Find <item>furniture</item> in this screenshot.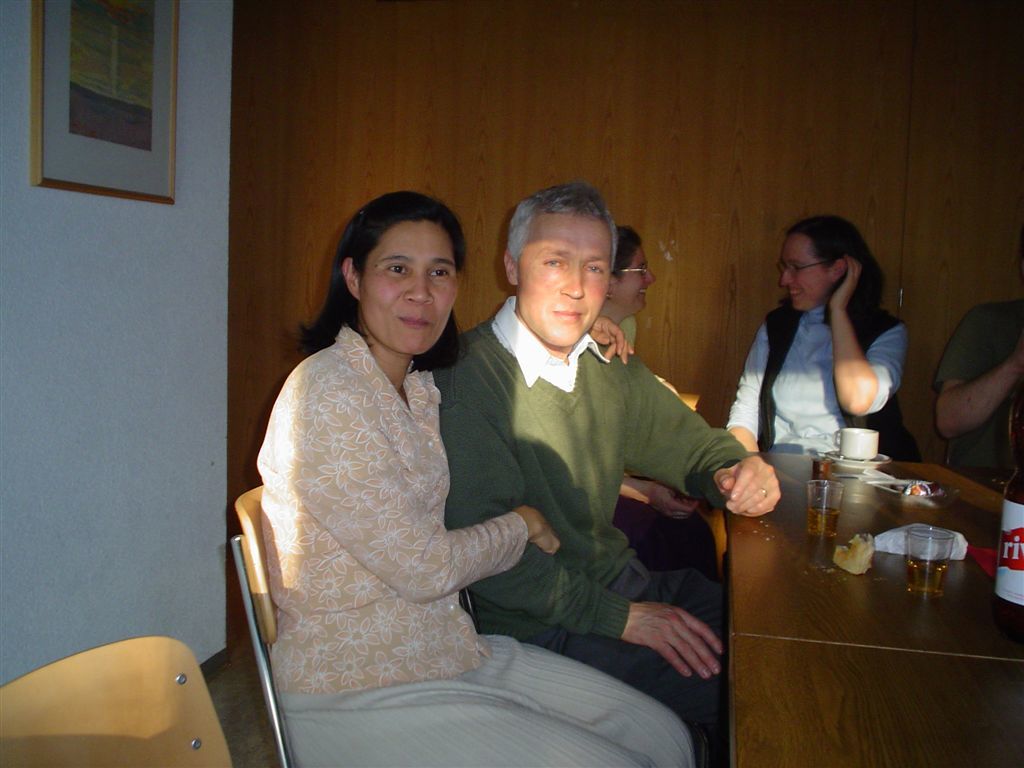
The bounding box for <item>furniture</item> is bbox=[727, 464, 1023, 767].
